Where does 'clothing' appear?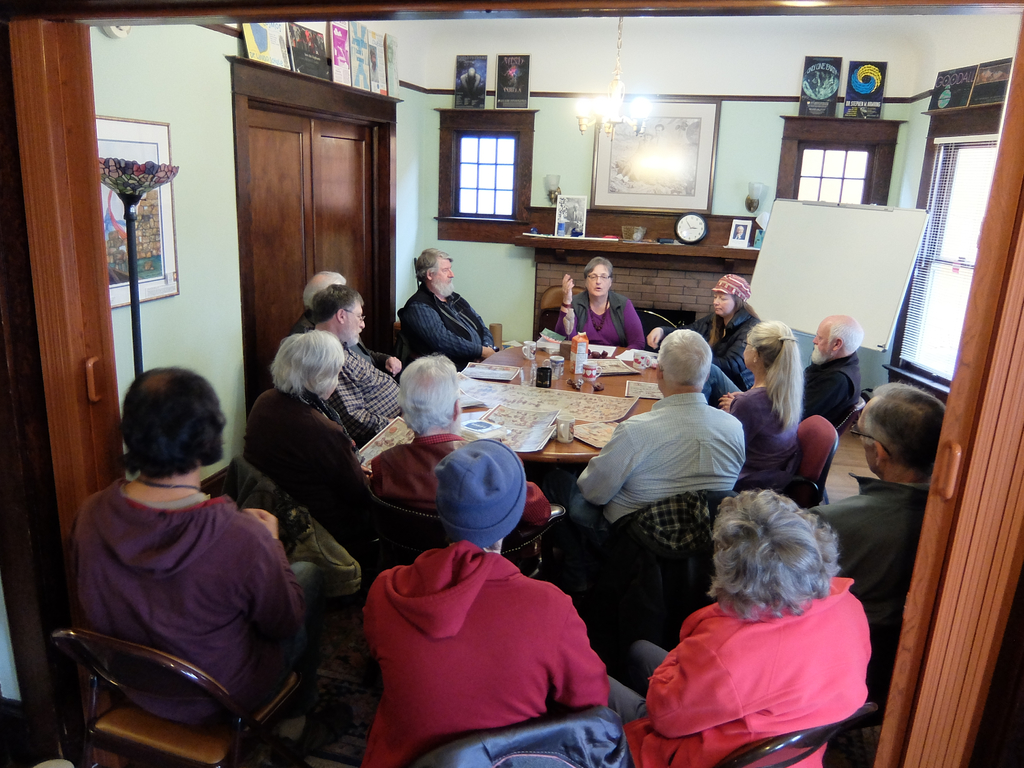
Appears at crop(697, 351, 867, 424).
